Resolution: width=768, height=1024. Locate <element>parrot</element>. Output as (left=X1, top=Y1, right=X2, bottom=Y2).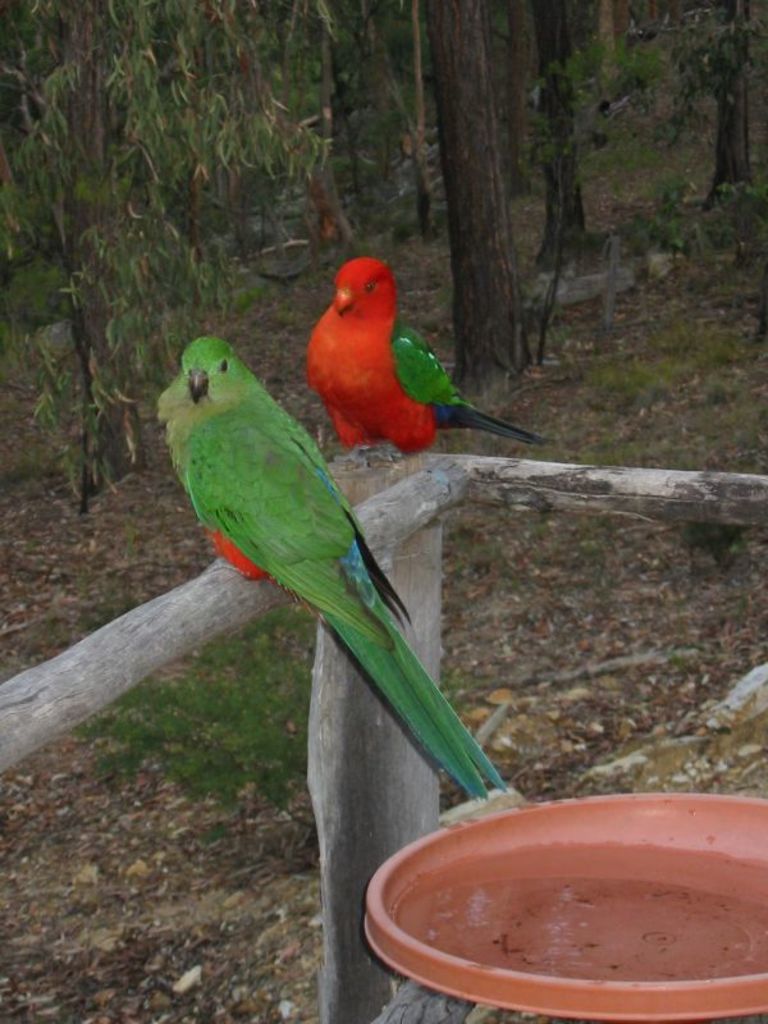
(left=154, top=339, right=507, bottom=806).
